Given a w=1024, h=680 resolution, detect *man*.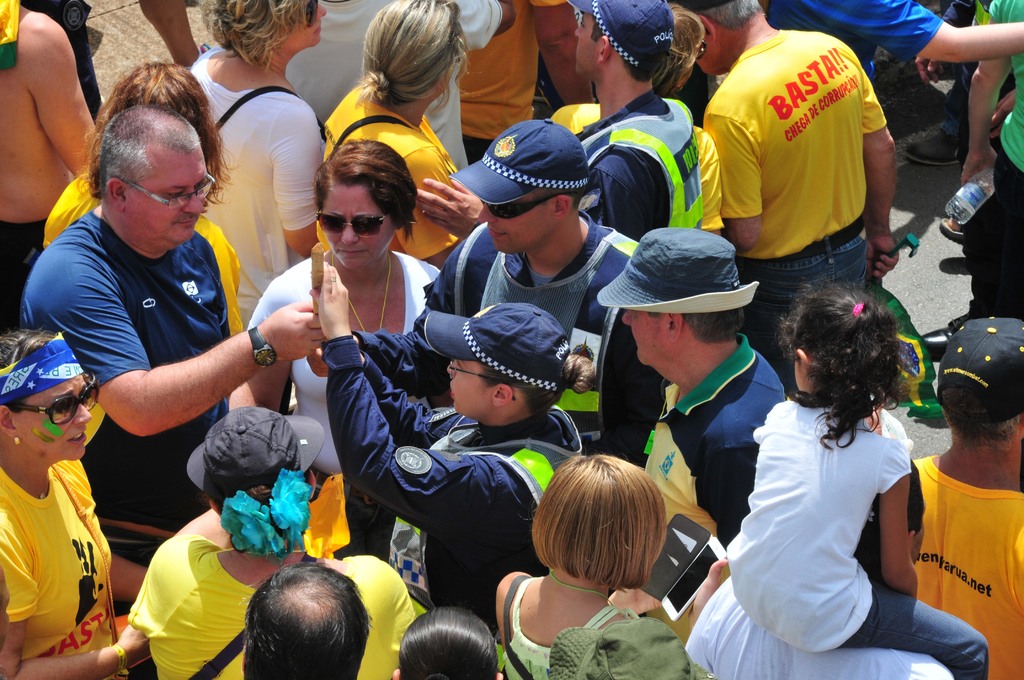
{"left": 685, "top": 465, "right": 956, "bottom": 679}.
